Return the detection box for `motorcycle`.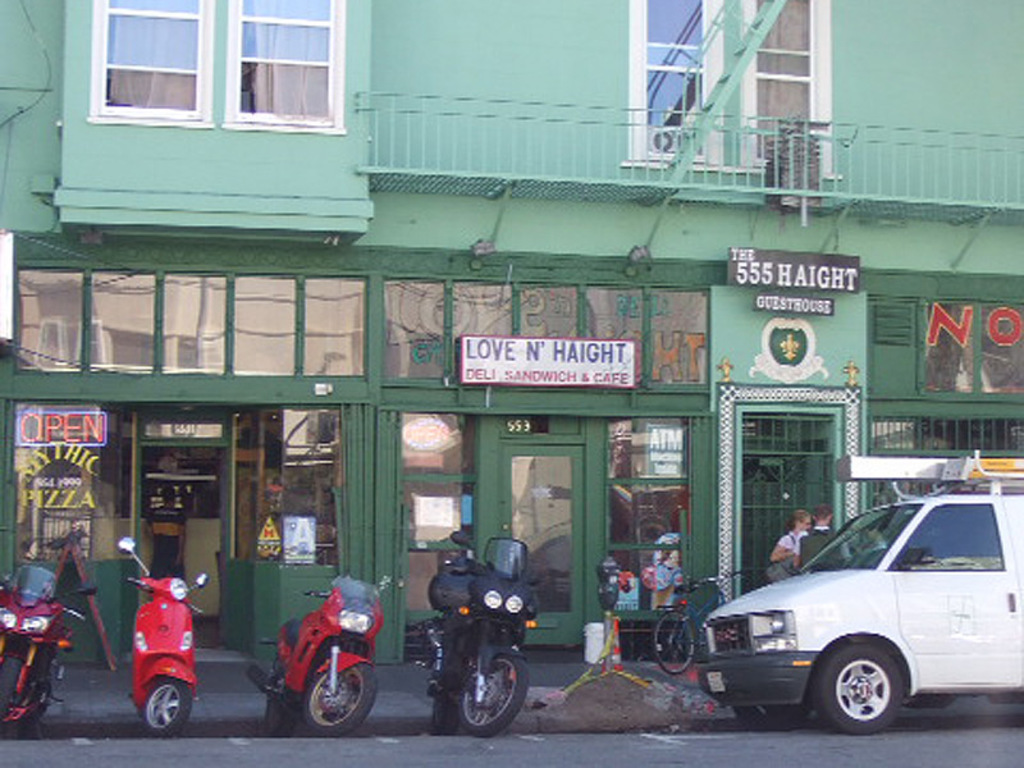
248,576,385,737.
